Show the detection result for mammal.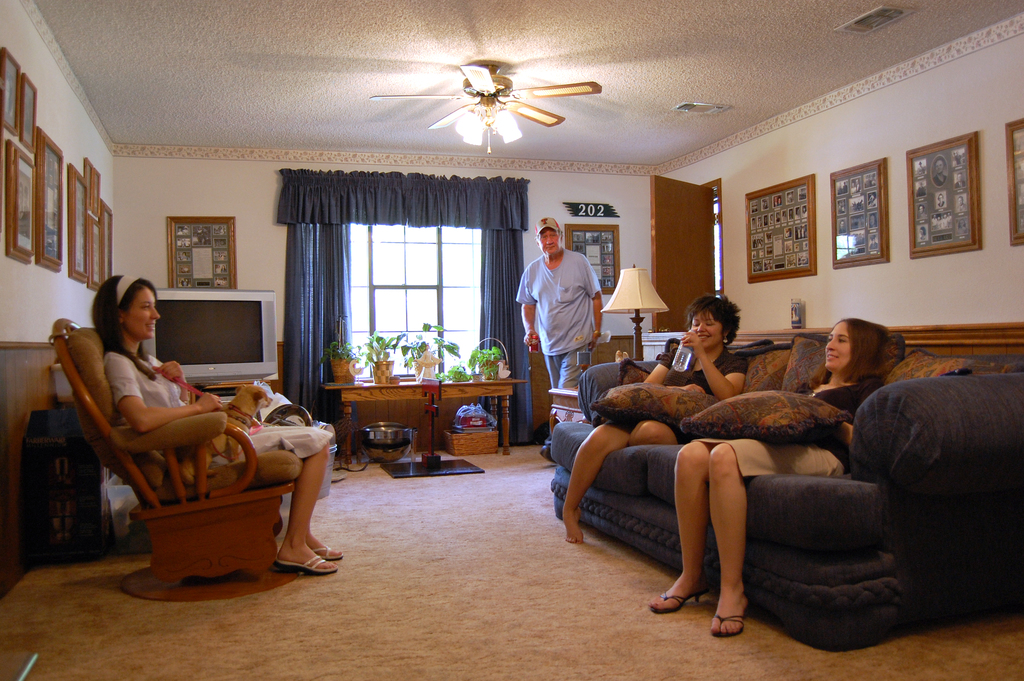
111,267,342,581.
